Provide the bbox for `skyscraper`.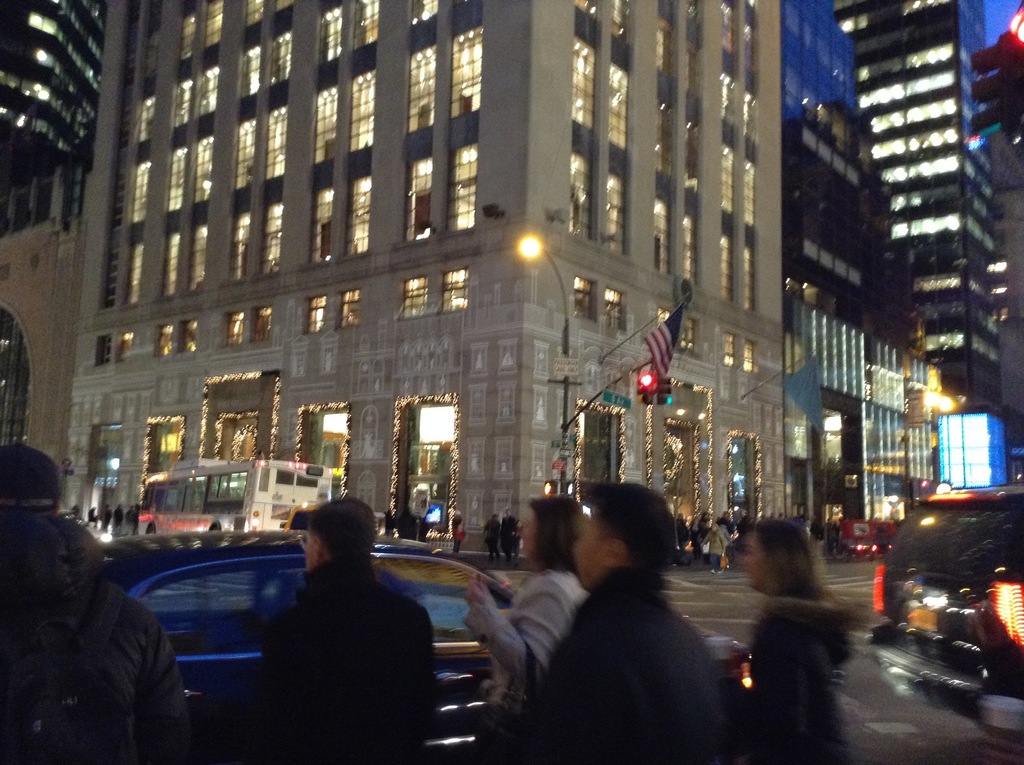
select_region(0, 0, 104, 470).
